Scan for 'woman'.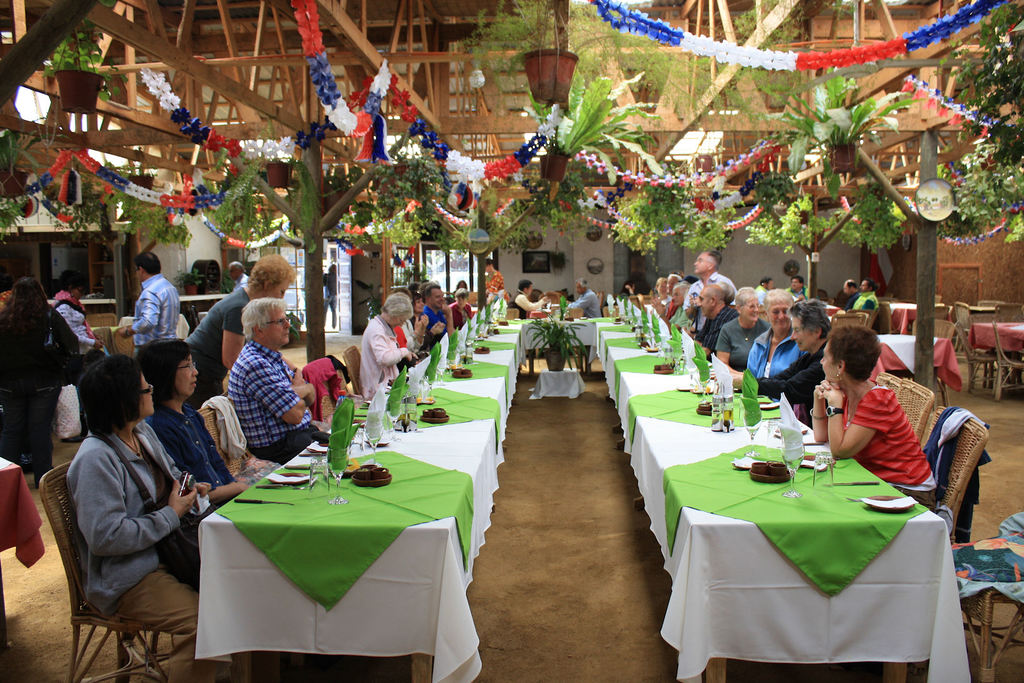
Scan result: bbox=[710, 288, 774, 372].
